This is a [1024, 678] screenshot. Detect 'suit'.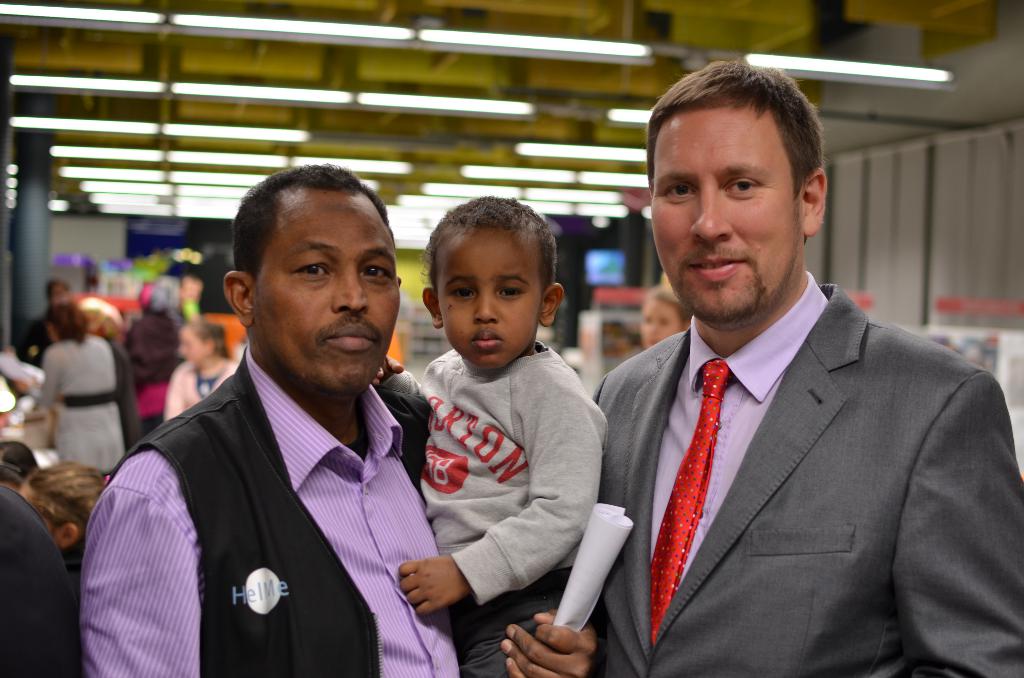
x1=0, y1=487, x2=76, y2=677.
